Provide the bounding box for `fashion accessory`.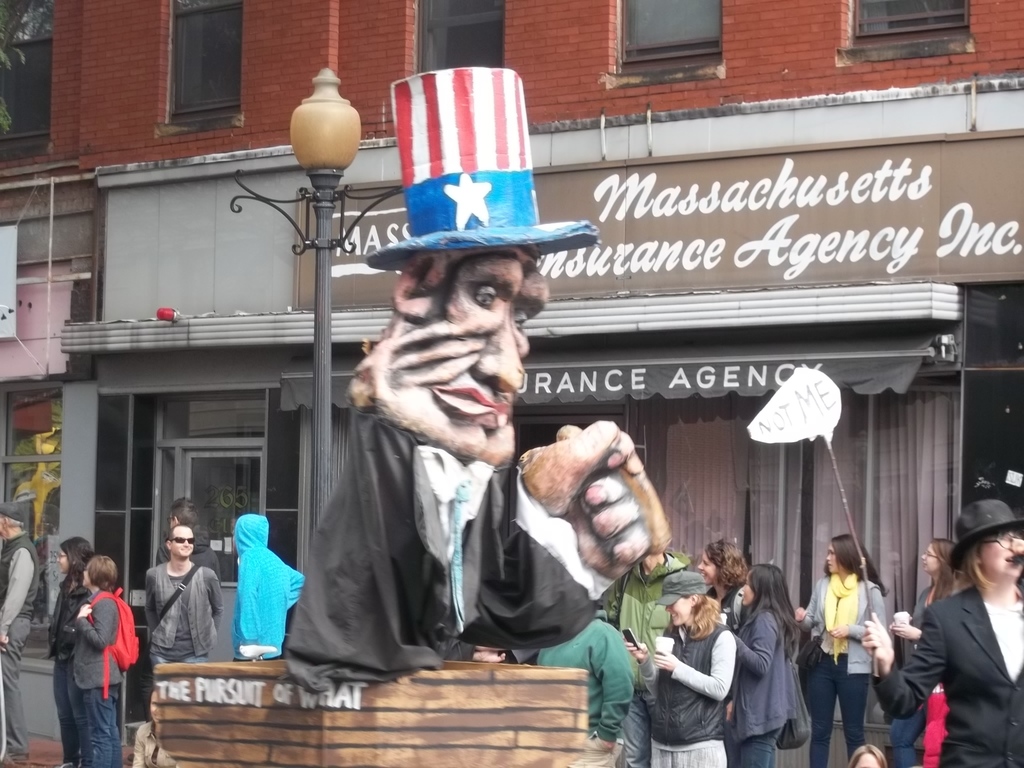
[774, 659, 810, 752].
